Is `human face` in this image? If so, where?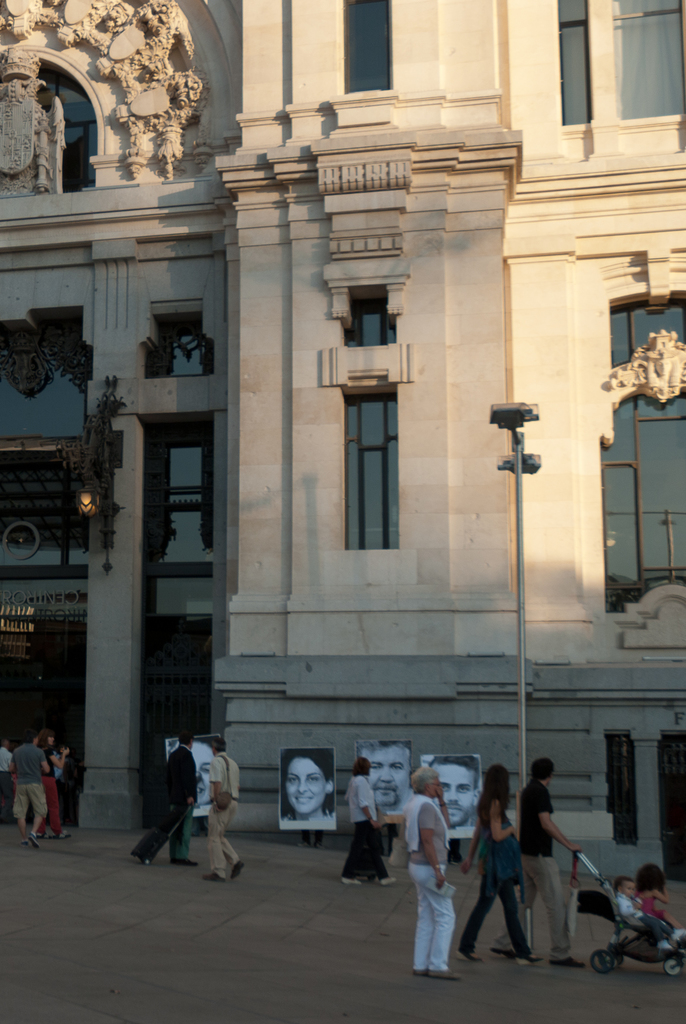
Yes, at bbox(370, 748, 404, 803).
